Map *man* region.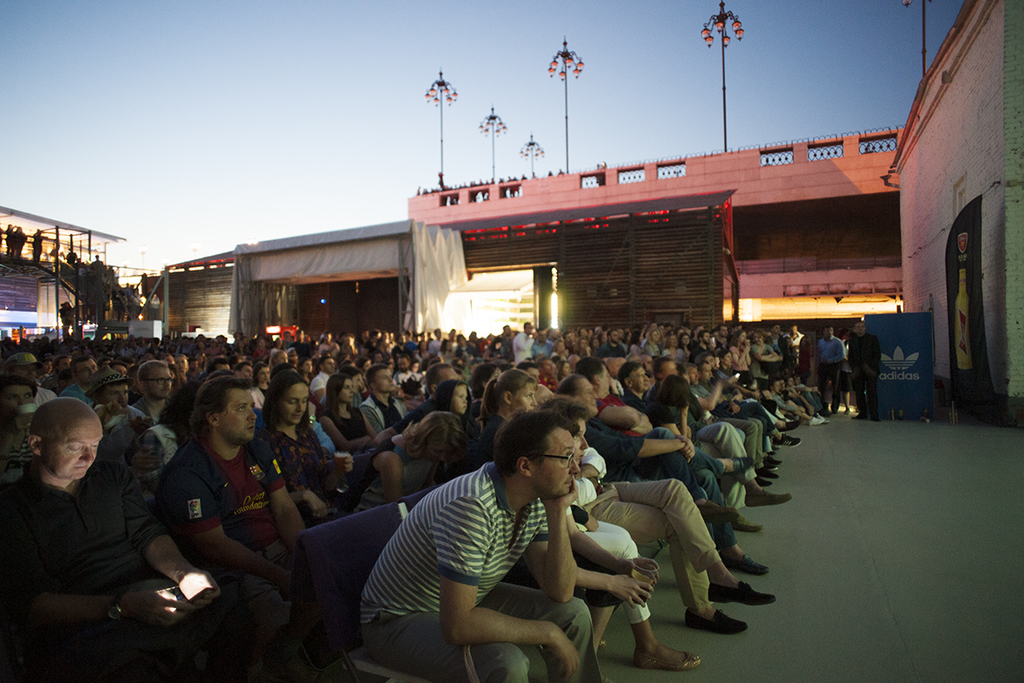
Mapped to {"x1": 515, "y1": 319, "x2": 540, "y2": 364}.
